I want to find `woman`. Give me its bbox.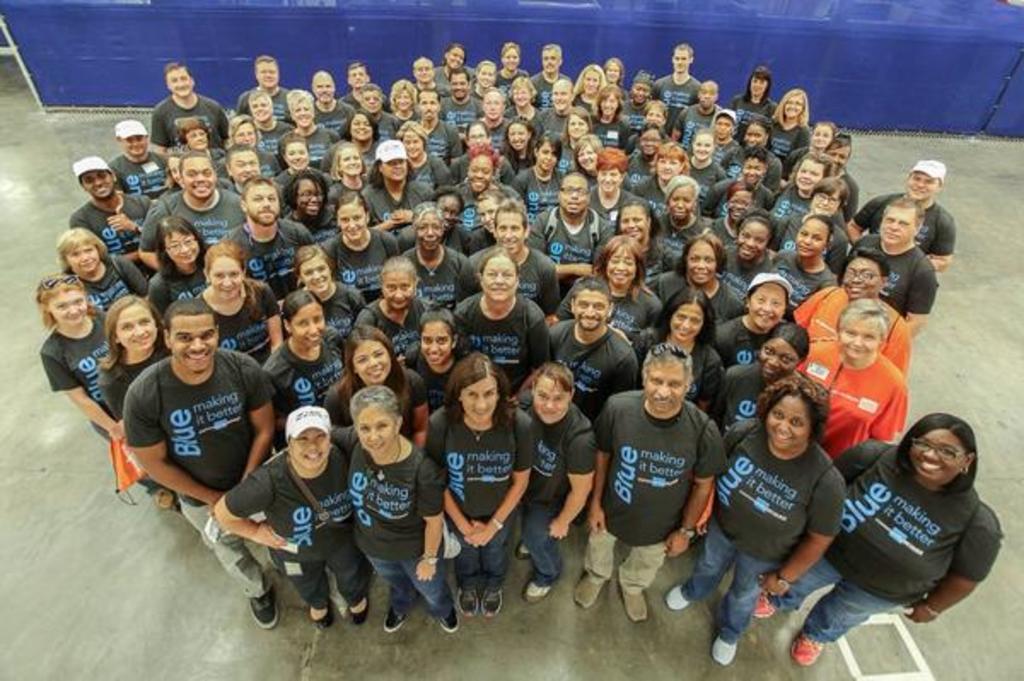
pyautogui.locateOnScreen(422, 352, 541, 604).
